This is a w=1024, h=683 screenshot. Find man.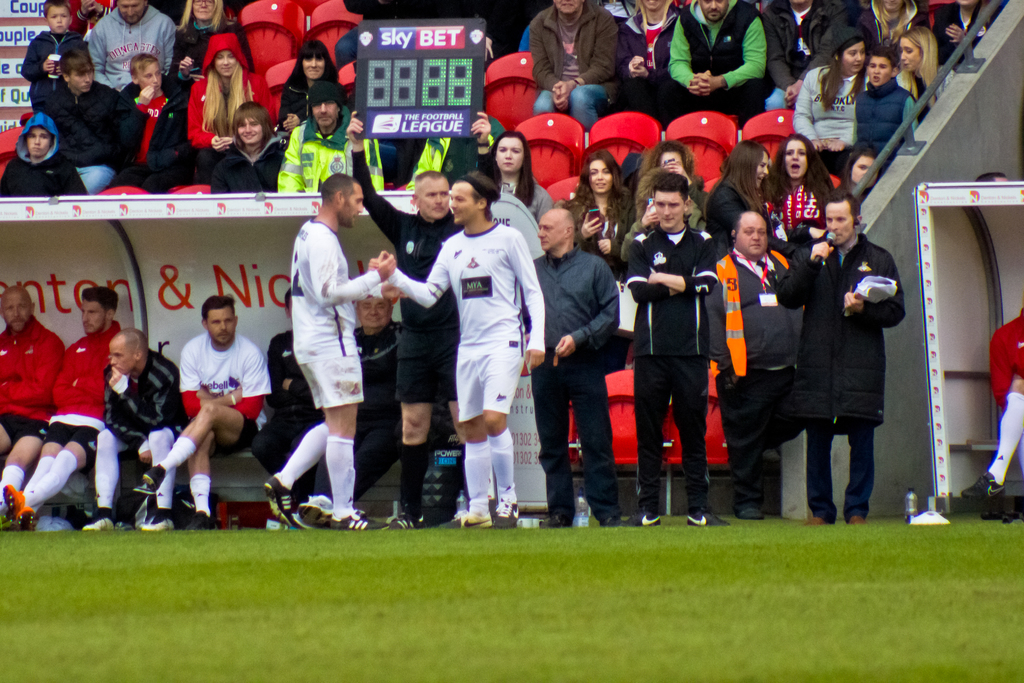
Bounding box: x1=699, y1=208, x2=806, y2=523.
